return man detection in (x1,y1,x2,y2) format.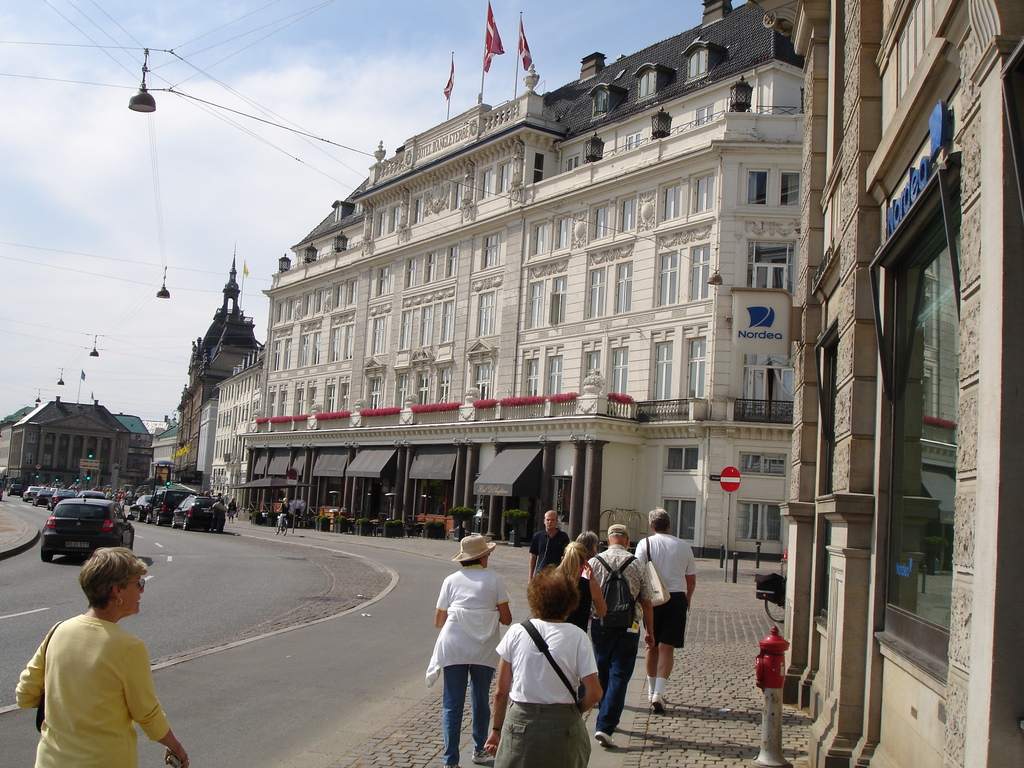
(629,509,701,717).
